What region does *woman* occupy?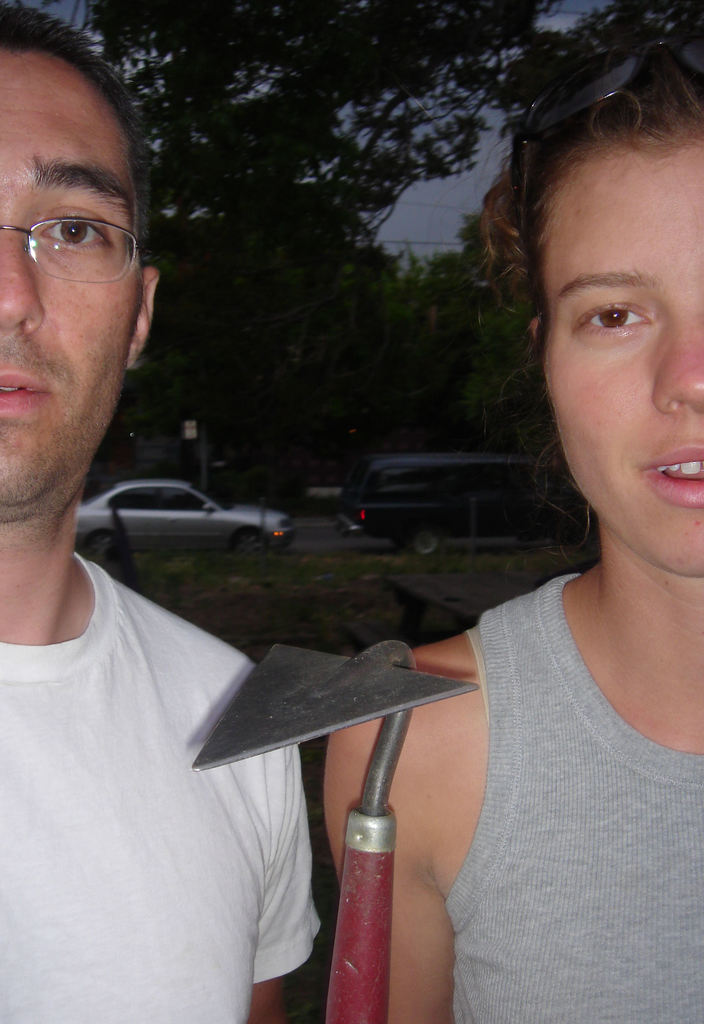
left=320, top=24, right=703, bottom=1023.
